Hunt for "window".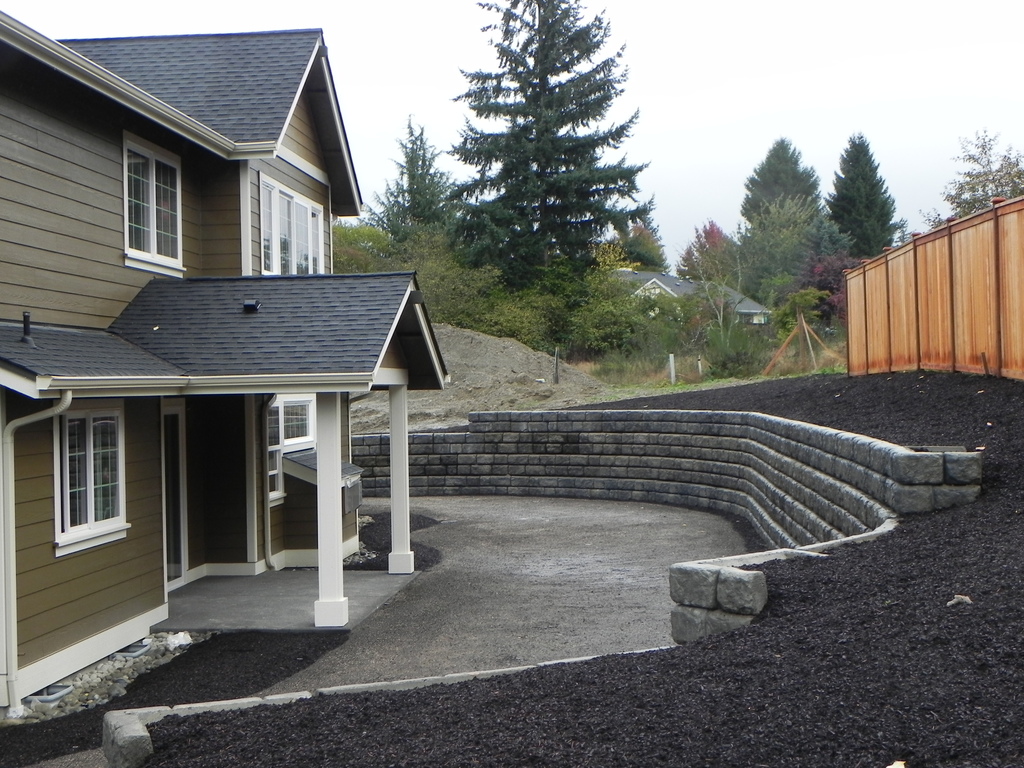
Hunted down at {"x1": 259, "y1": 172, "x2": 327, "y2": 277}.
